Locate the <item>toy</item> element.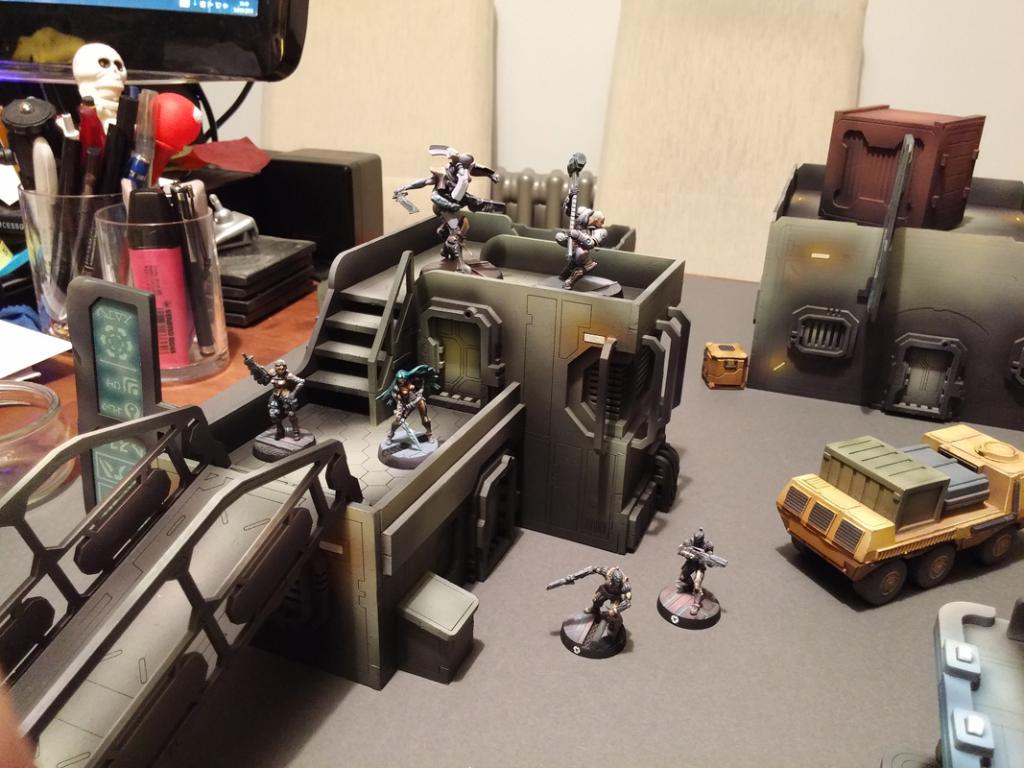
Element bbox: box=[375, 366, 441, 462].
